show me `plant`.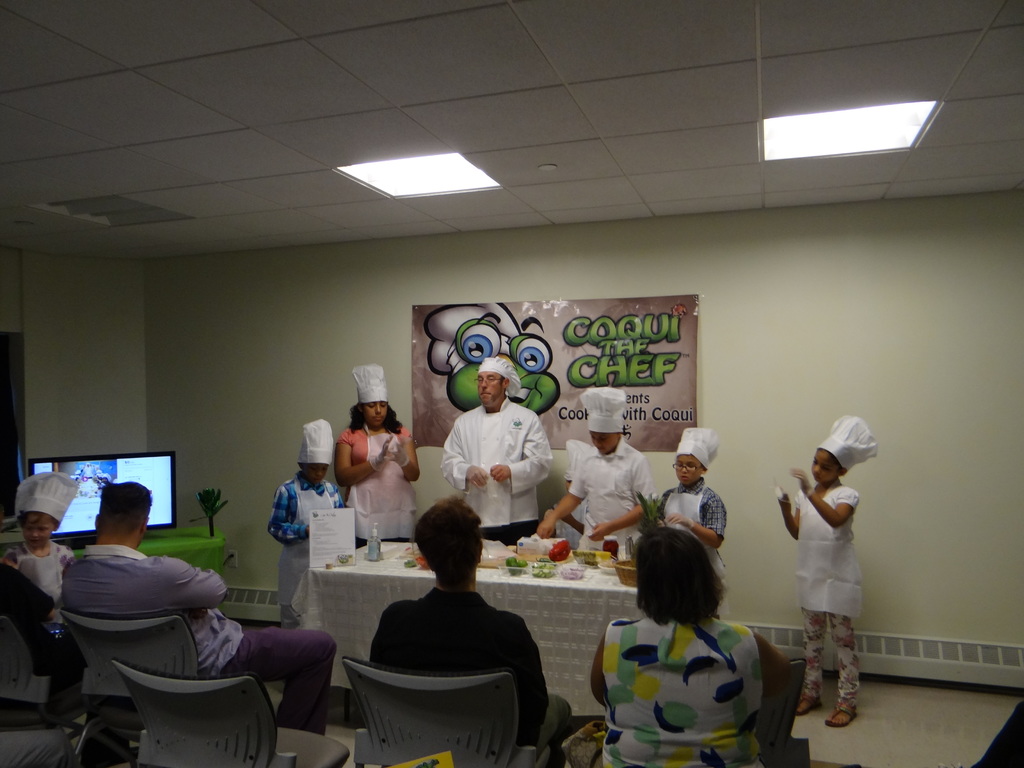
`plant` is here: {"x1": 184, "y1": 478, "x2": 234, "y2": 540}.
